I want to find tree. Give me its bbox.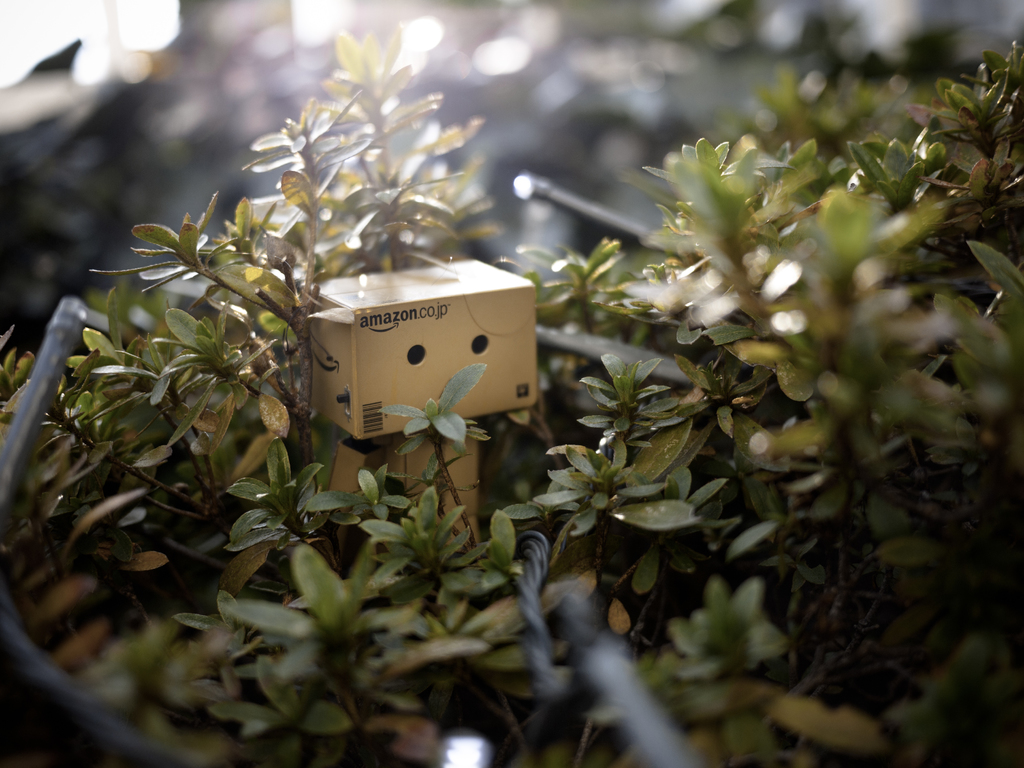
Rect(0, 0, 1023, 767).
